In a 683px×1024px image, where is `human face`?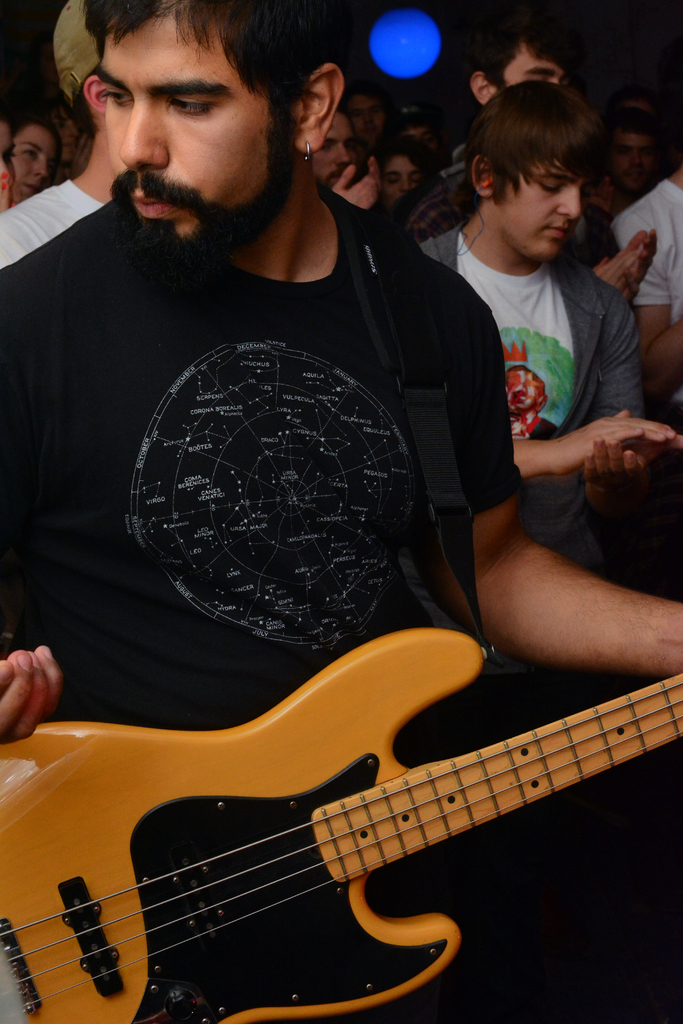
<bbox>306, 109, 351, 183</bbox>.
